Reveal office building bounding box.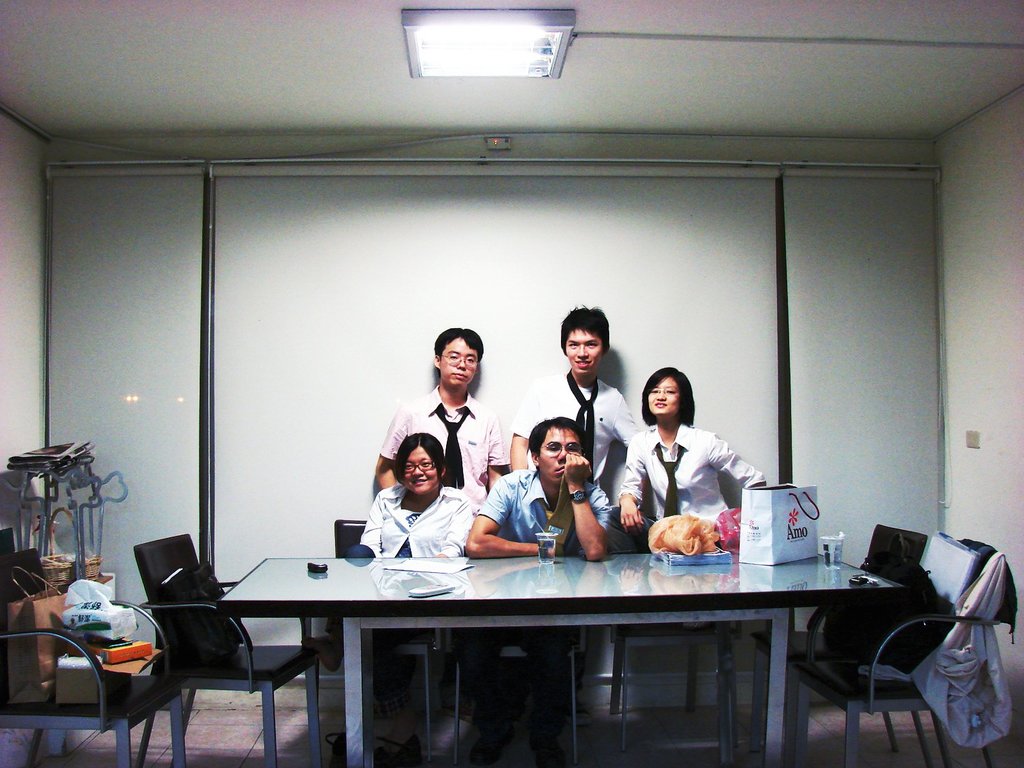
Revealed: 60, 60, 986, 767.
